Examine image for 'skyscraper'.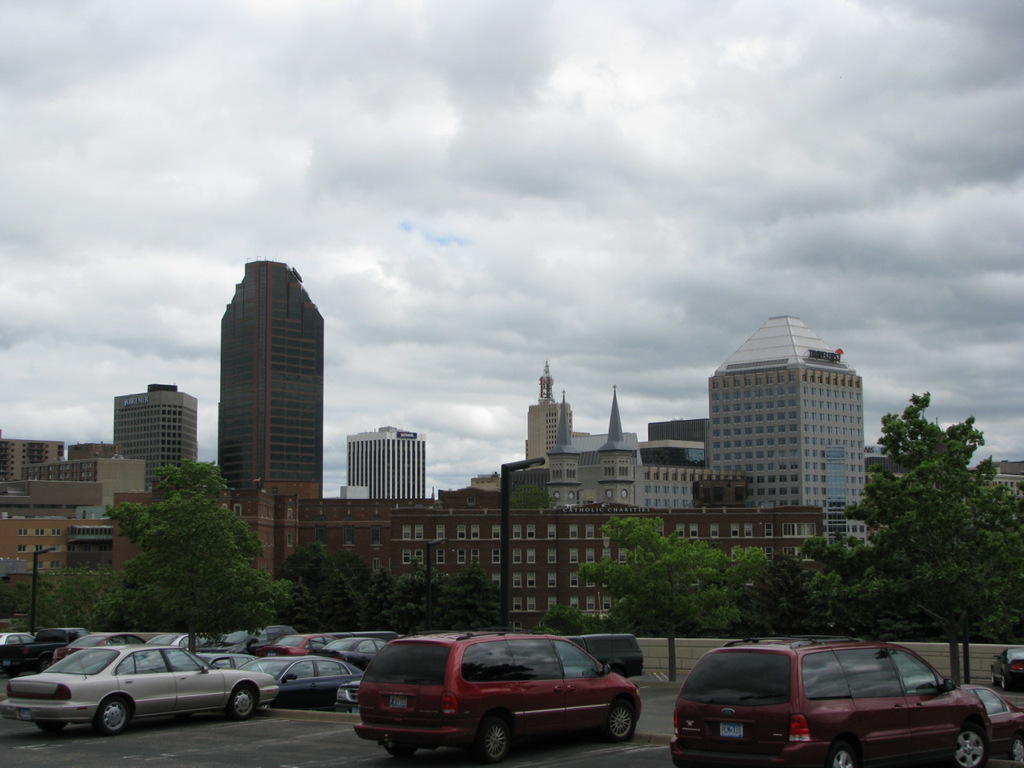
Examination result: box(979, 454, 1023, 506).
